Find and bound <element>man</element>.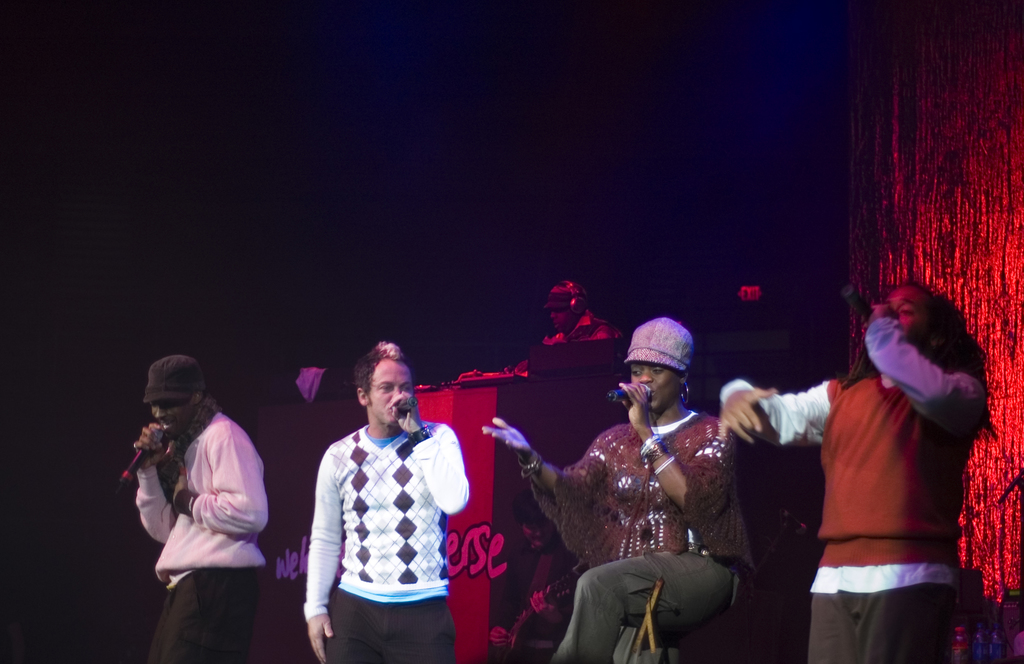
Bound: (294, 339, 471, 663).
